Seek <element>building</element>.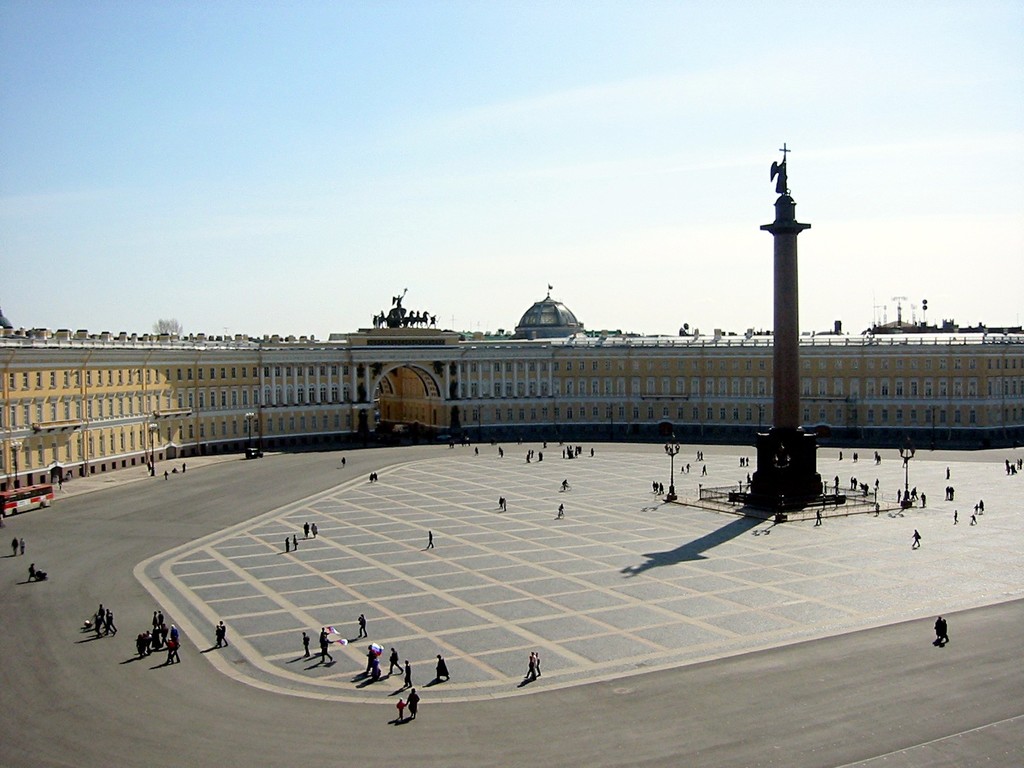
x1=1, y1=282, x2=1023, y2=501.
